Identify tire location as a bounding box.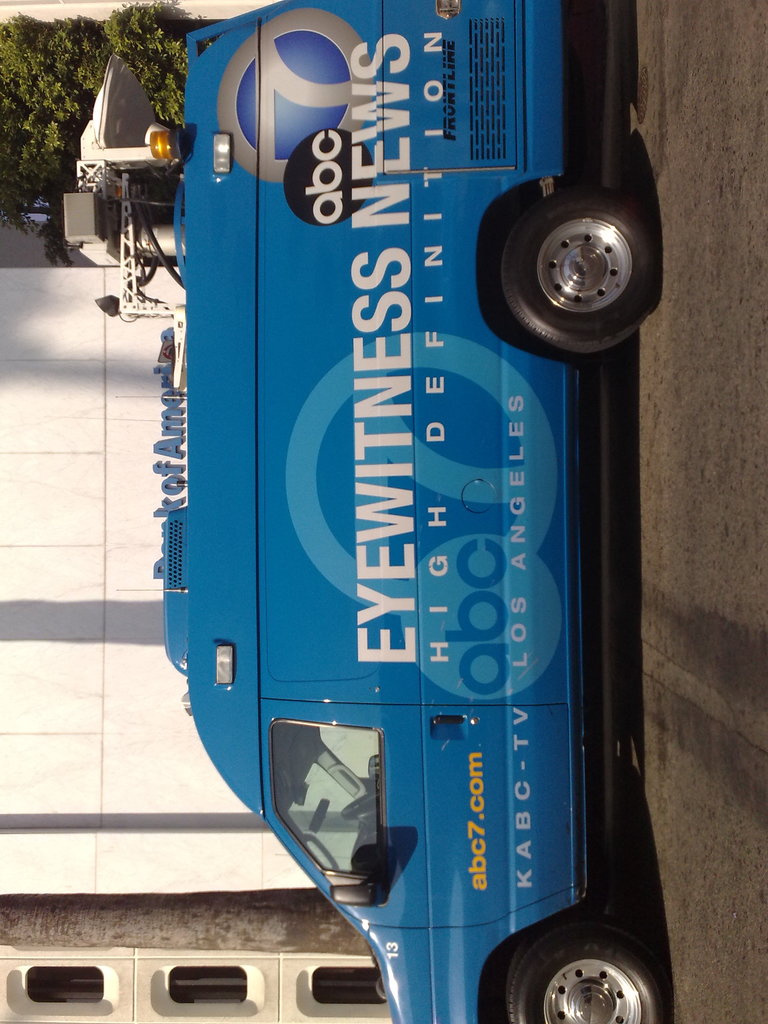
rect(492, 918, 671, 1023).
